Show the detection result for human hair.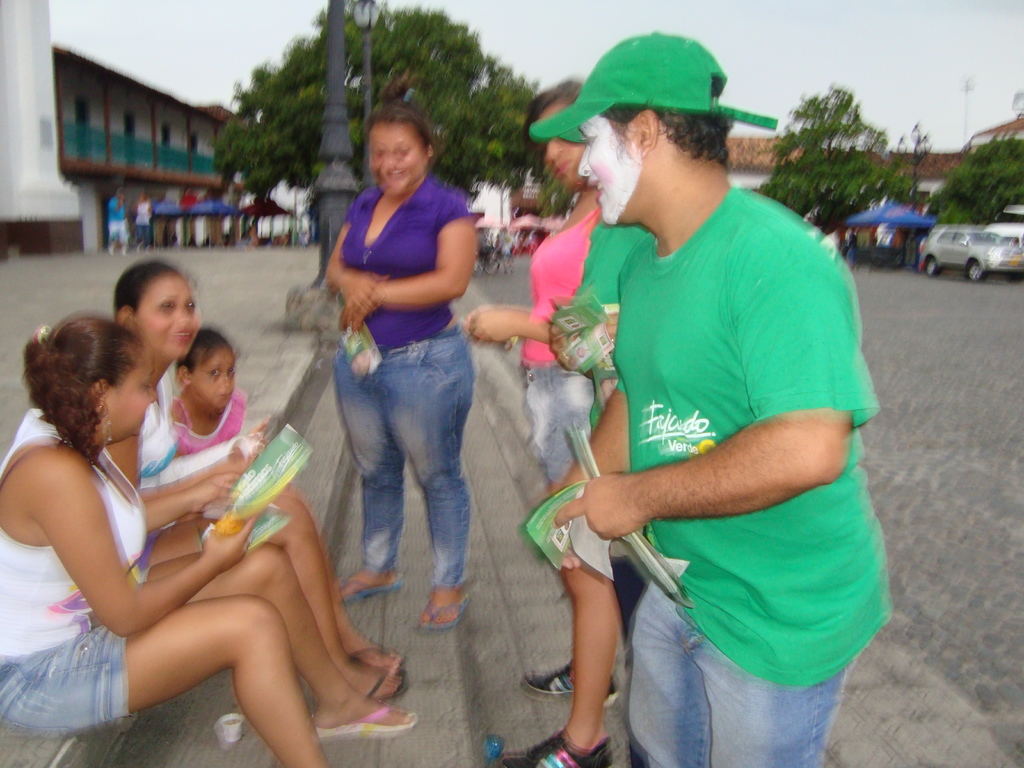
[177, 324, 227, 377].
